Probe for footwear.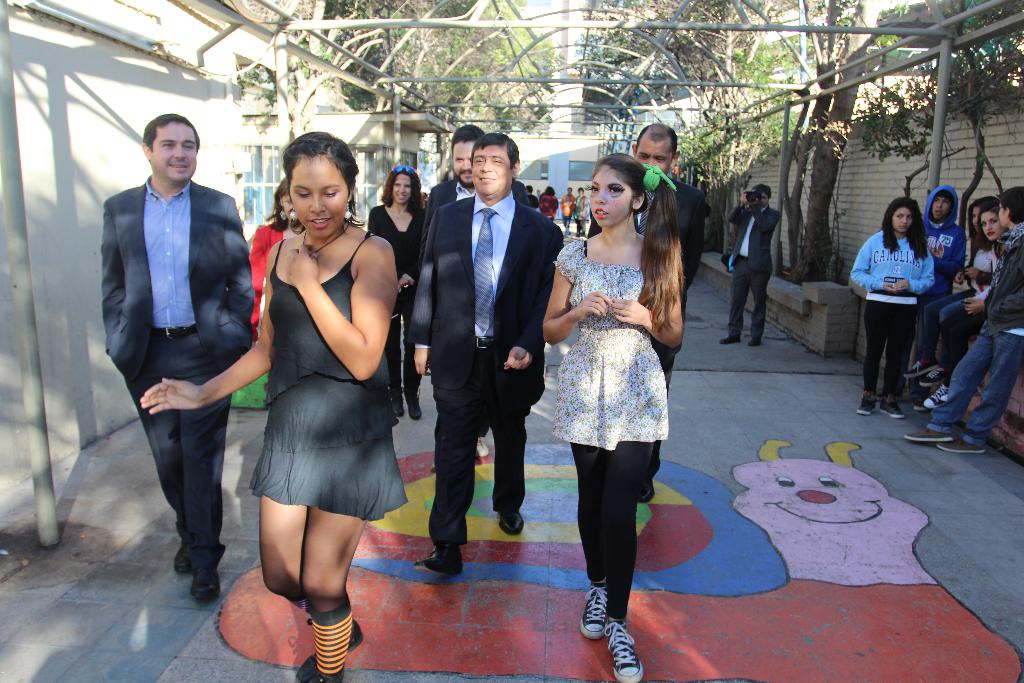
Probe result: left=925, top=388, right=943, bottom=411.
